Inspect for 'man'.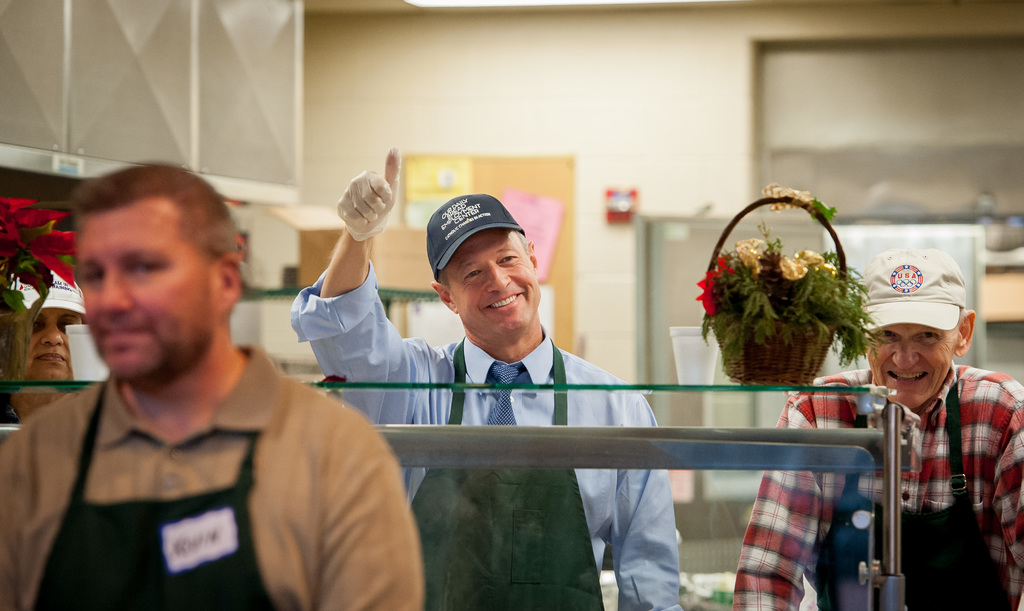
Inspection: rect(728, 244, 1023, 610).
